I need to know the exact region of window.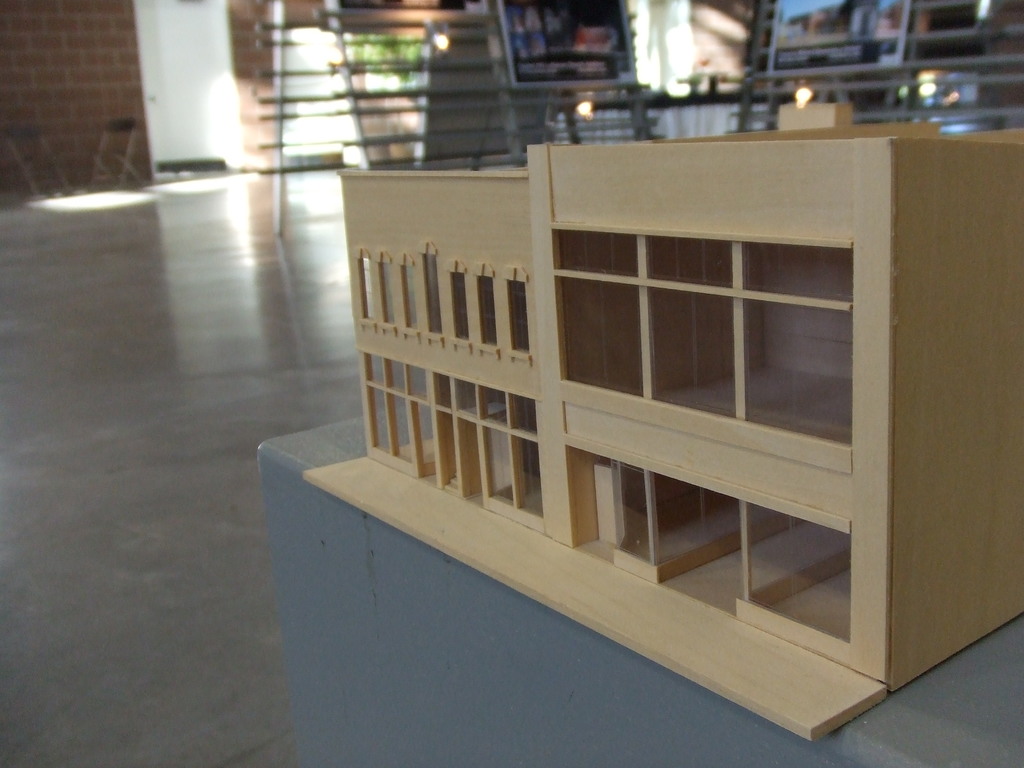
Region: locate(401, 266, 419, 331).
